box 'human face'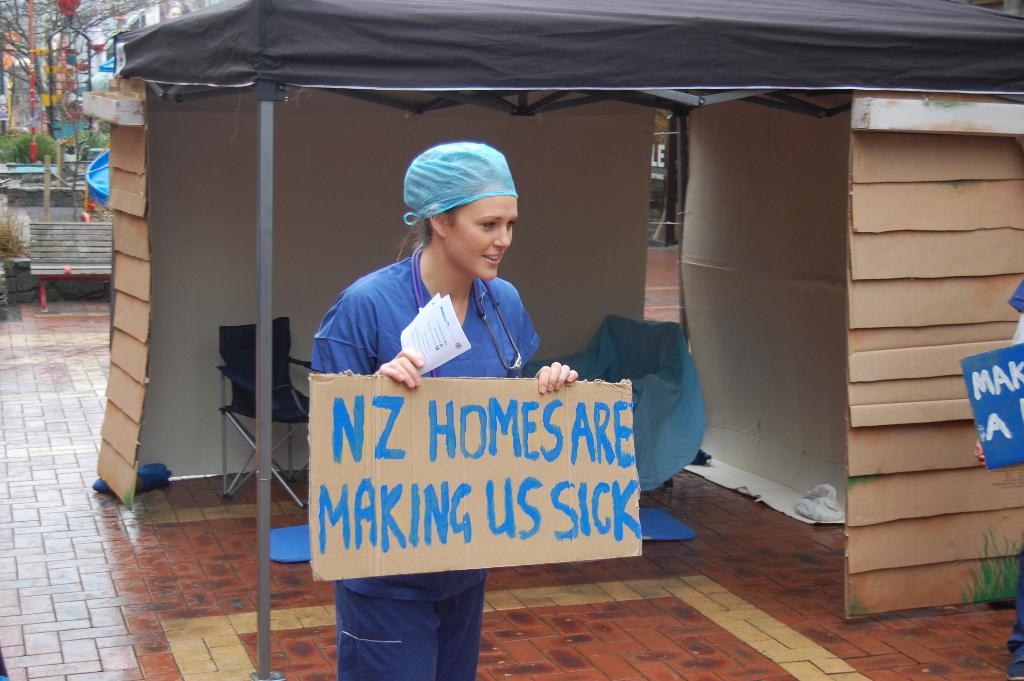
region(447, 180, 515, 279)
